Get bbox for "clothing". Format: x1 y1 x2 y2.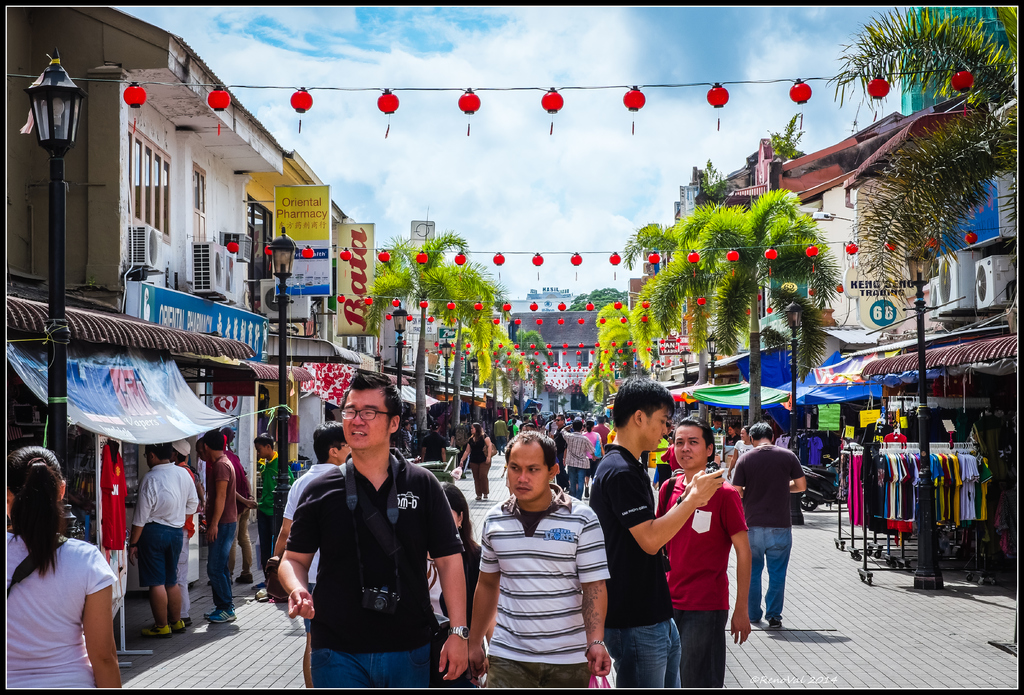
243 454 291 589.
